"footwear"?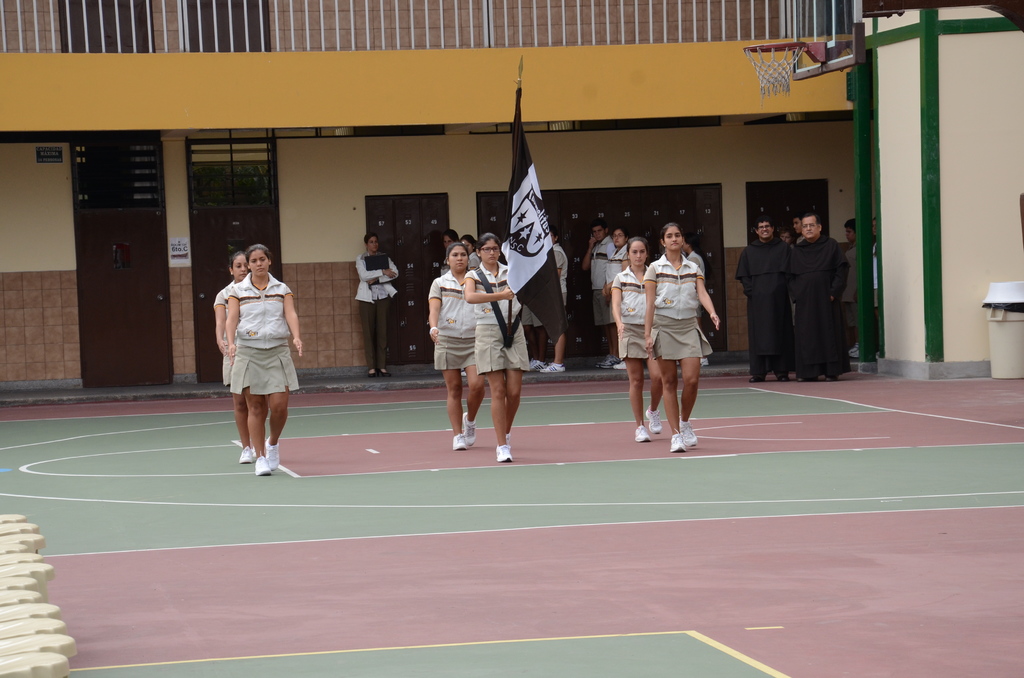
bbox=[612, 358, 626, 369]
